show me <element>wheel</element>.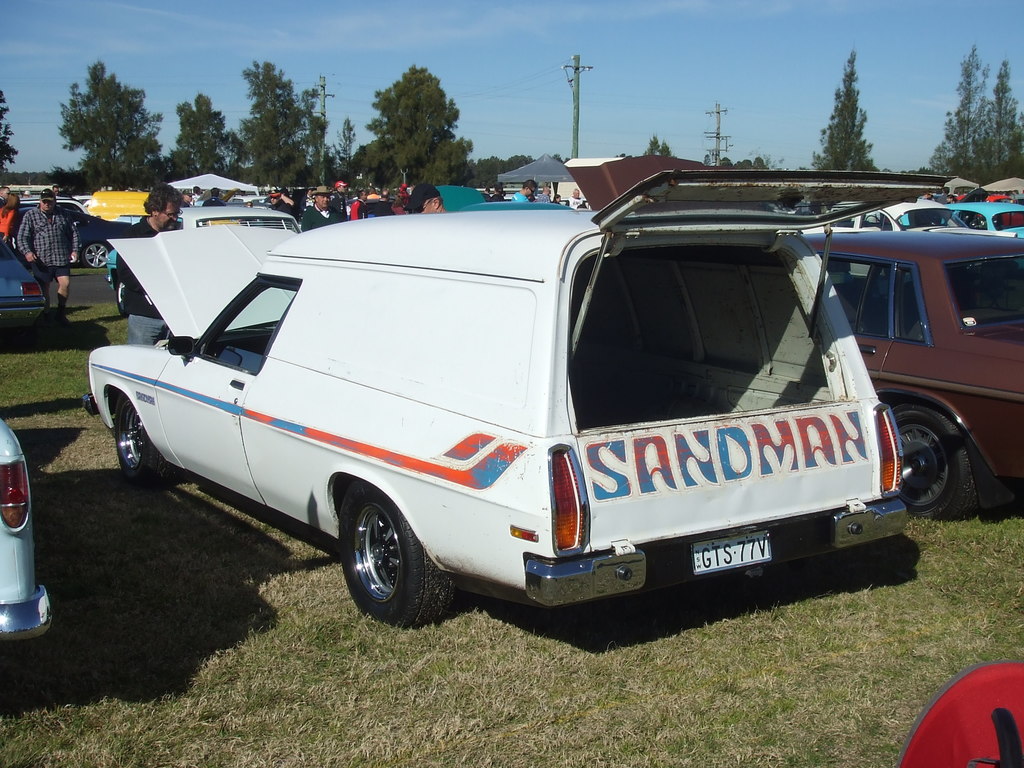
<element>wheel</element> is here: [left=113, top=393, right=174, bottom=484].
